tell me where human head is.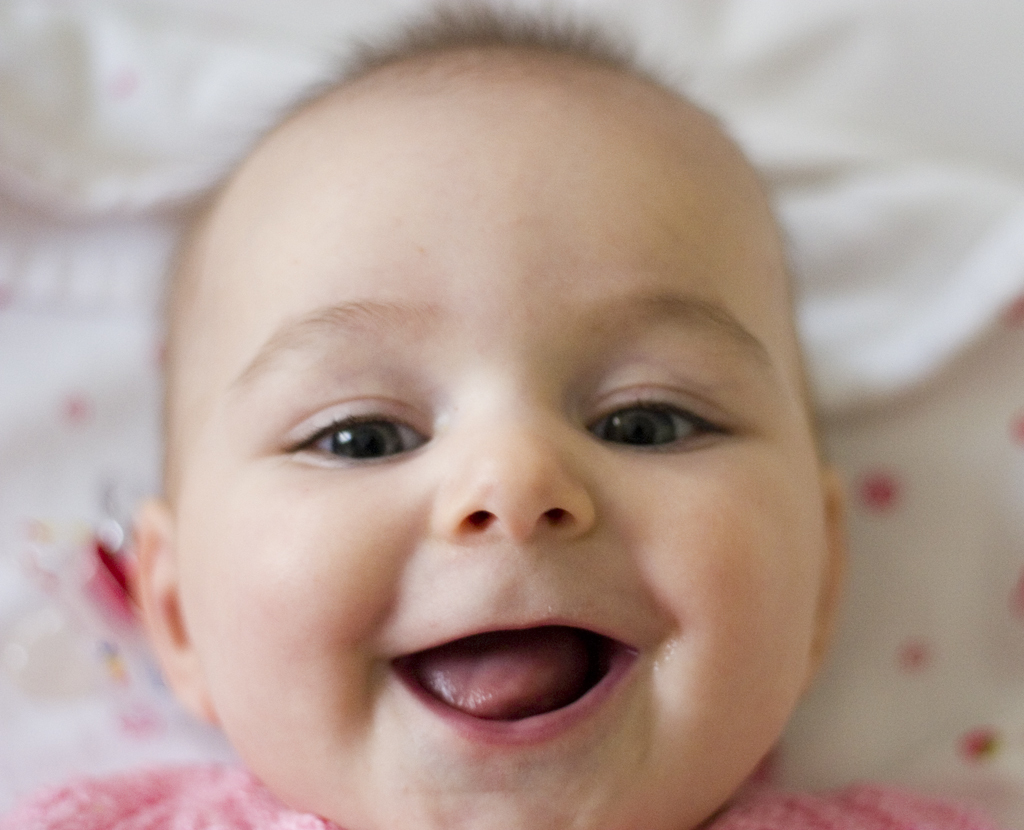
human head is at [146, 15, 858, 762].
